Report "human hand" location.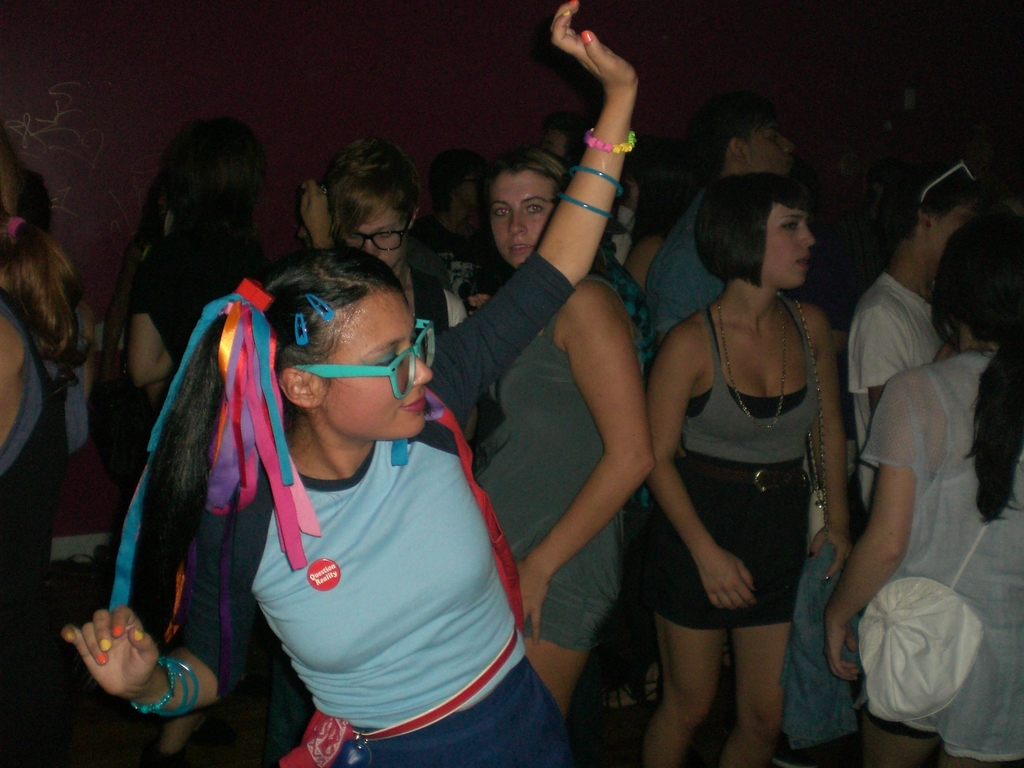
Report: 929,336,959,364.
